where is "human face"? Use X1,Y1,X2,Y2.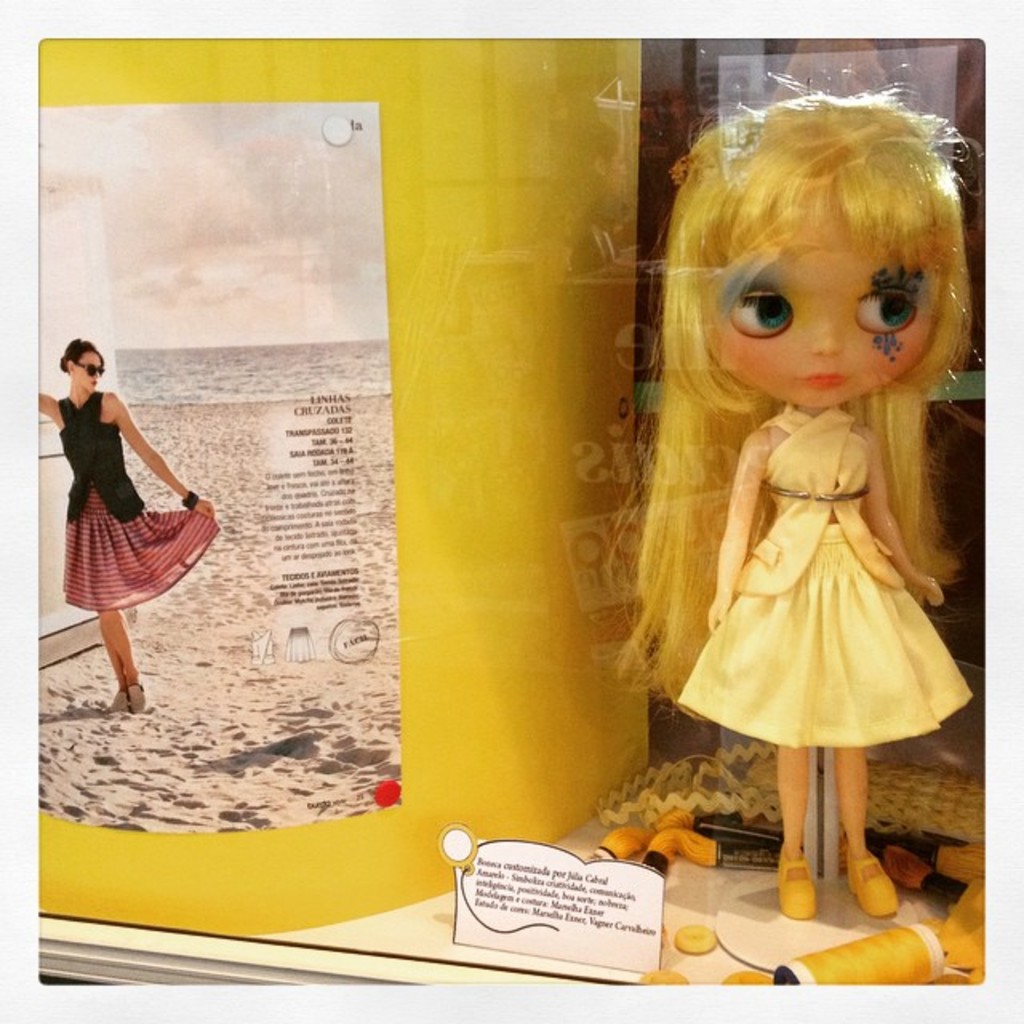
699,232,947,408.
